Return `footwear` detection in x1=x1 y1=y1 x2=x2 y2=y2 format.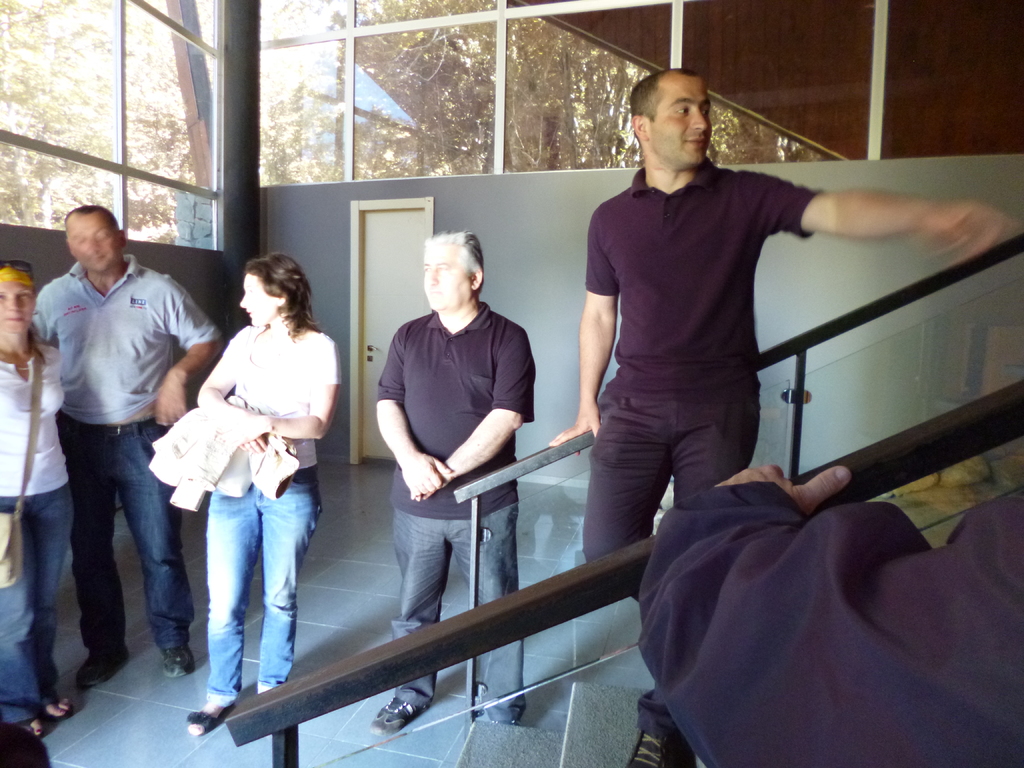
x1=31 y1=683 x2=74 y2=728.
